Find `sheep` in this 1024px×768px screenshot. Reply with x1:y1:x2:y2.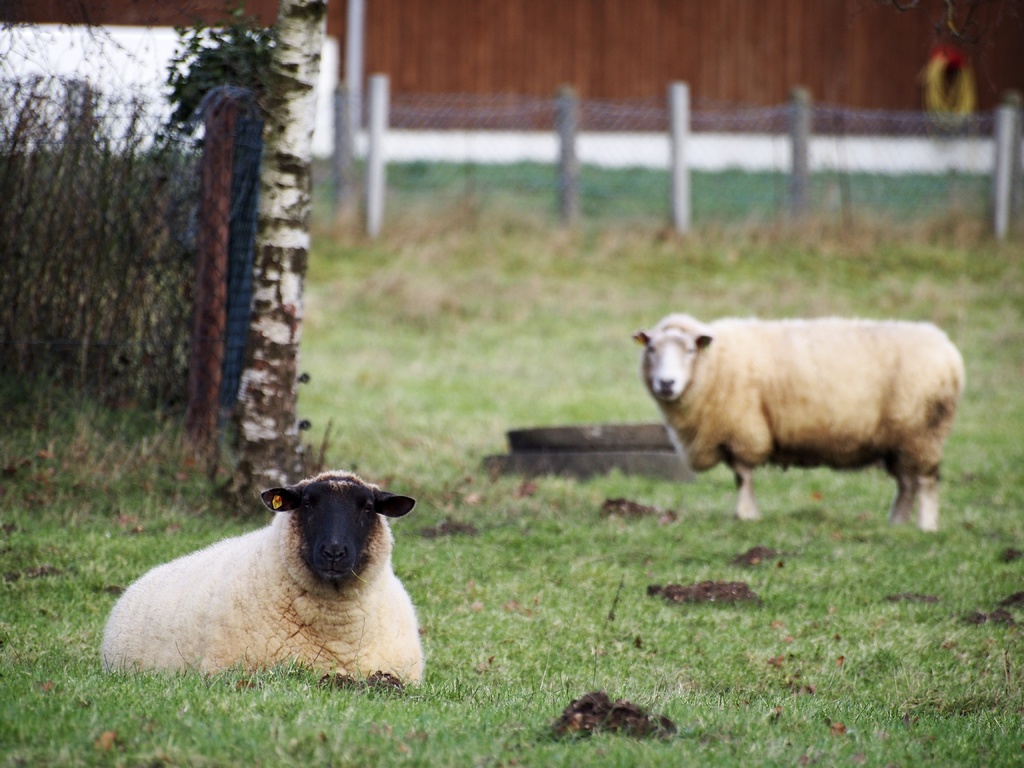
637:308:969:527.
